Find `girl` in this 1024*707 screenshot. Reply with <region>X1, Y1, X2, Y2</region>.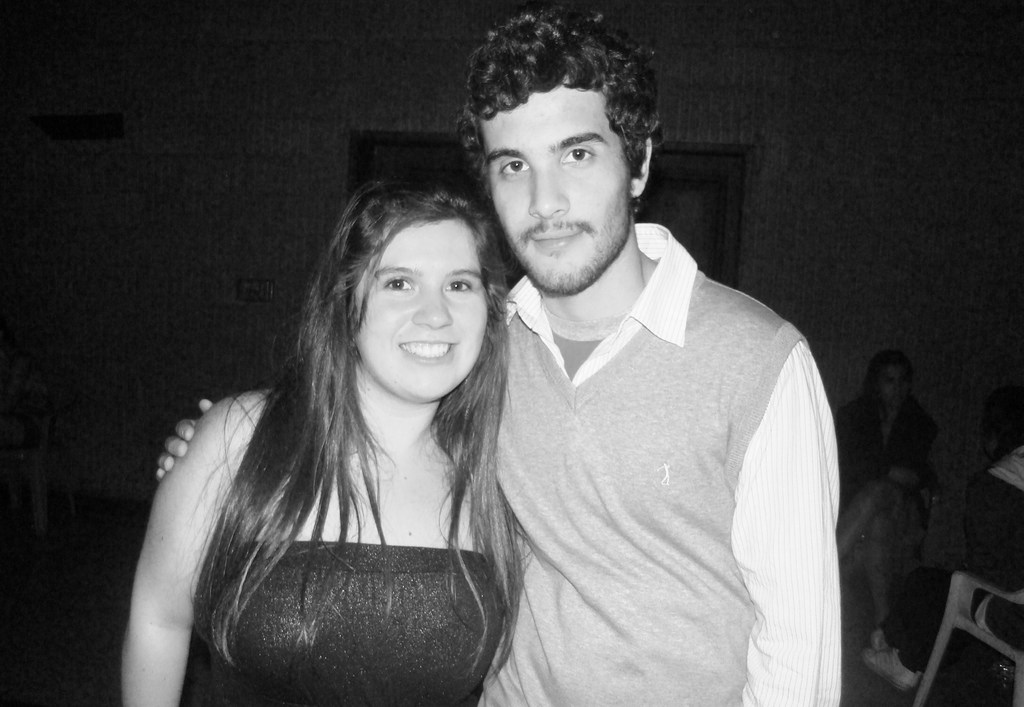
<region>119, 181, 526, 706</region>.
